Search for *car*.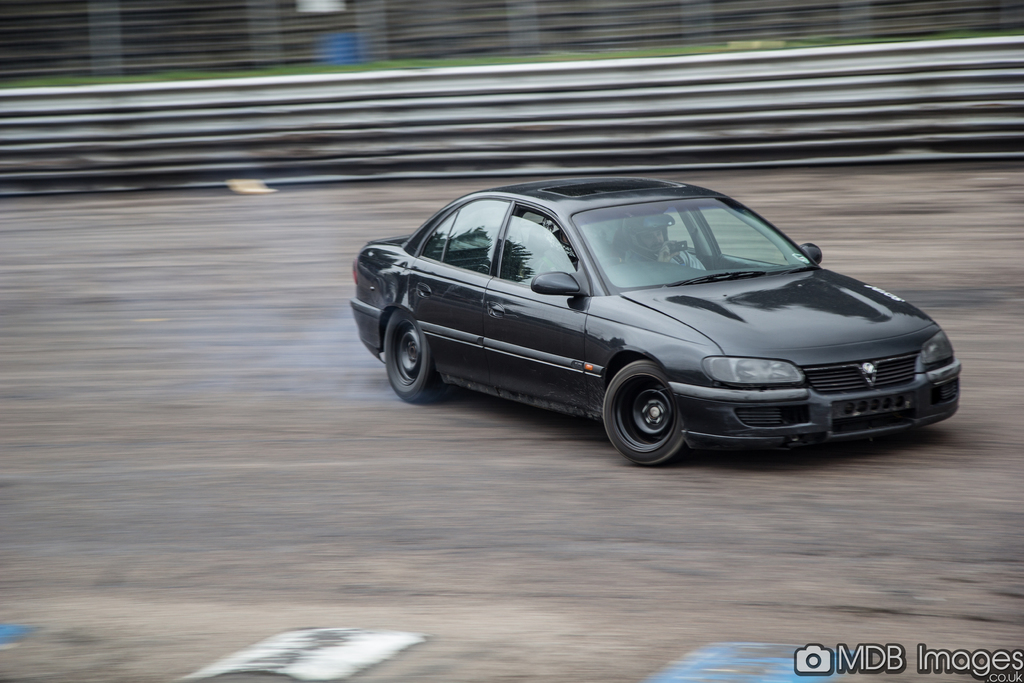
Found at Rect(353, 180, 970, 467).
